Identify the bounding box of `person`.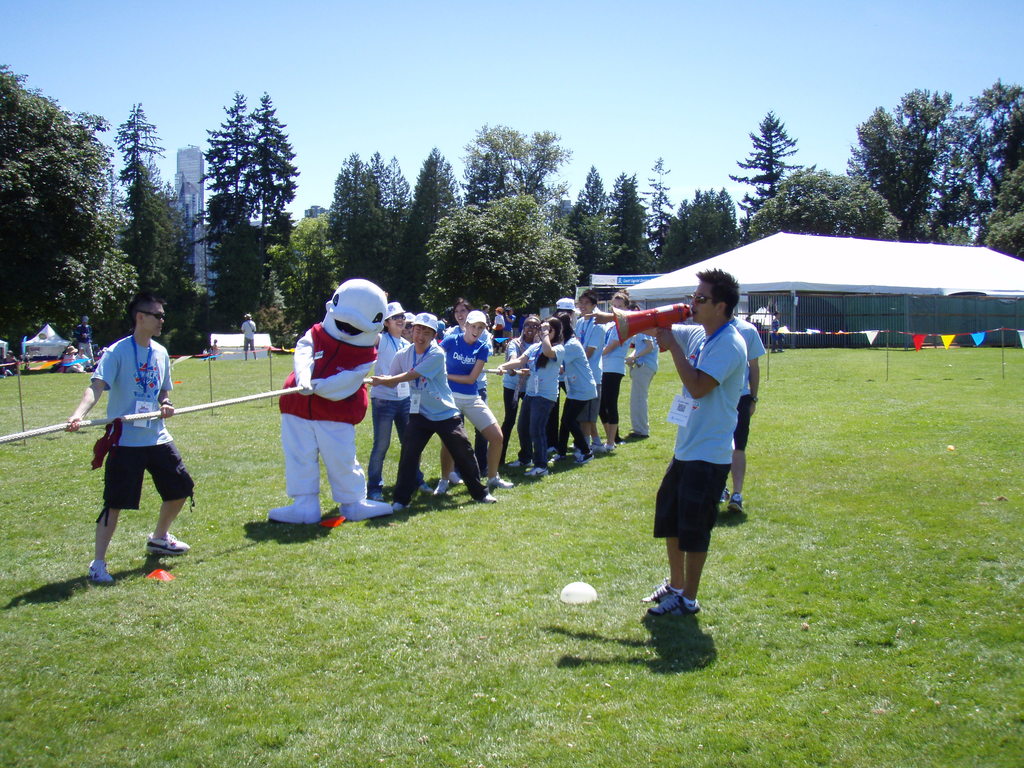
rect(436, 312, 514, 494).
